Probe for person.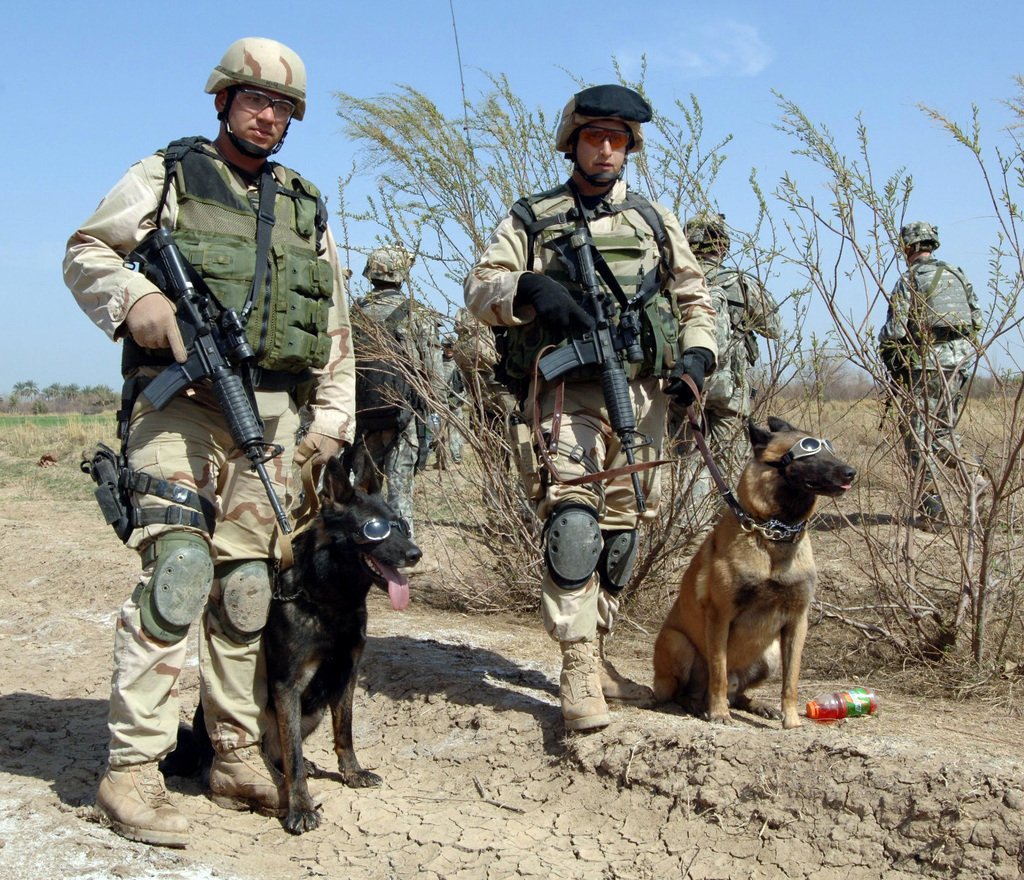
Probe result: {"x1": 414, "y1": 322, "x2": 462, "y2": 472}.
